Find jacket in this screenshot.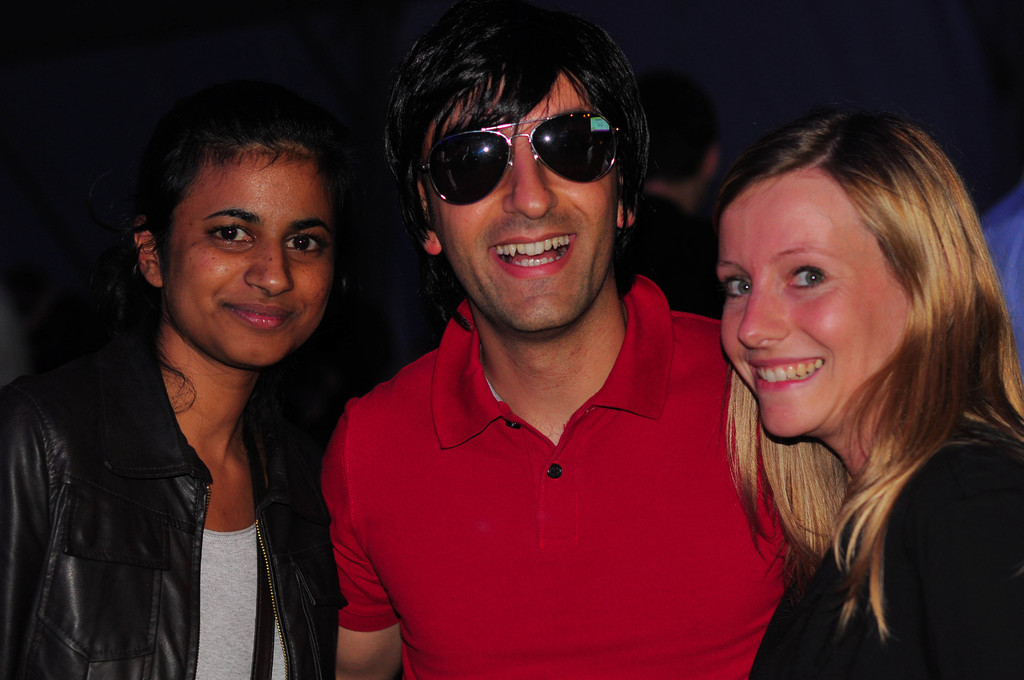
The bounding box for jacket is Rect(0, 329, 342, 679).
